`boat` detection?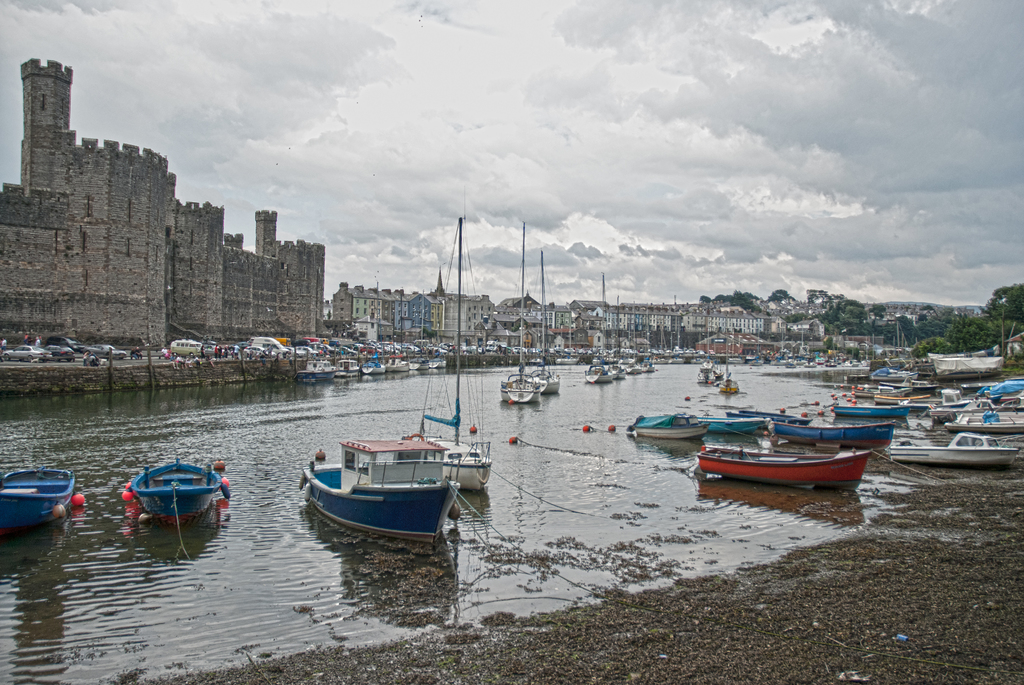
pyautogui.locateOnScreen(292, 360, 342, 380)
